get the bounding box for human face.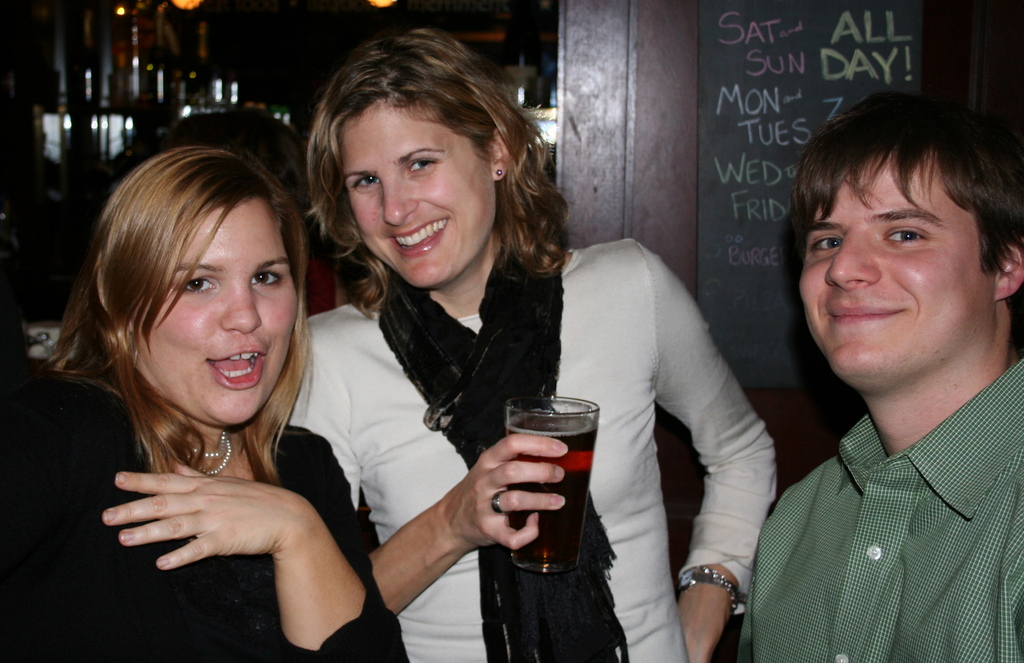
[348,103,493,287].
